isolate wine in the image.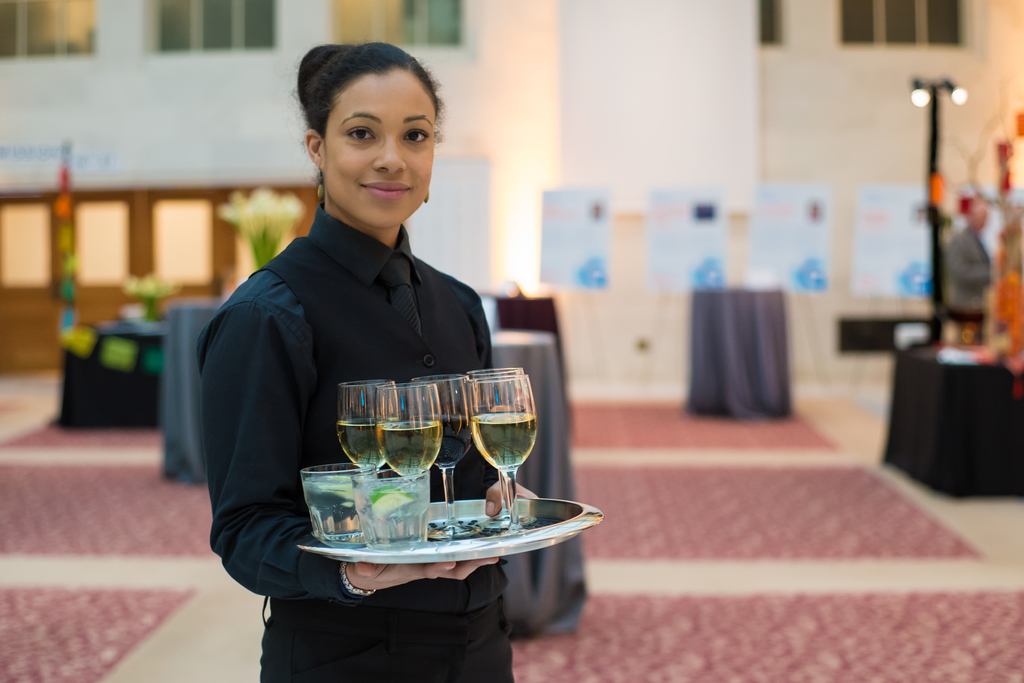
Isolated region: 474 411 537 467.
